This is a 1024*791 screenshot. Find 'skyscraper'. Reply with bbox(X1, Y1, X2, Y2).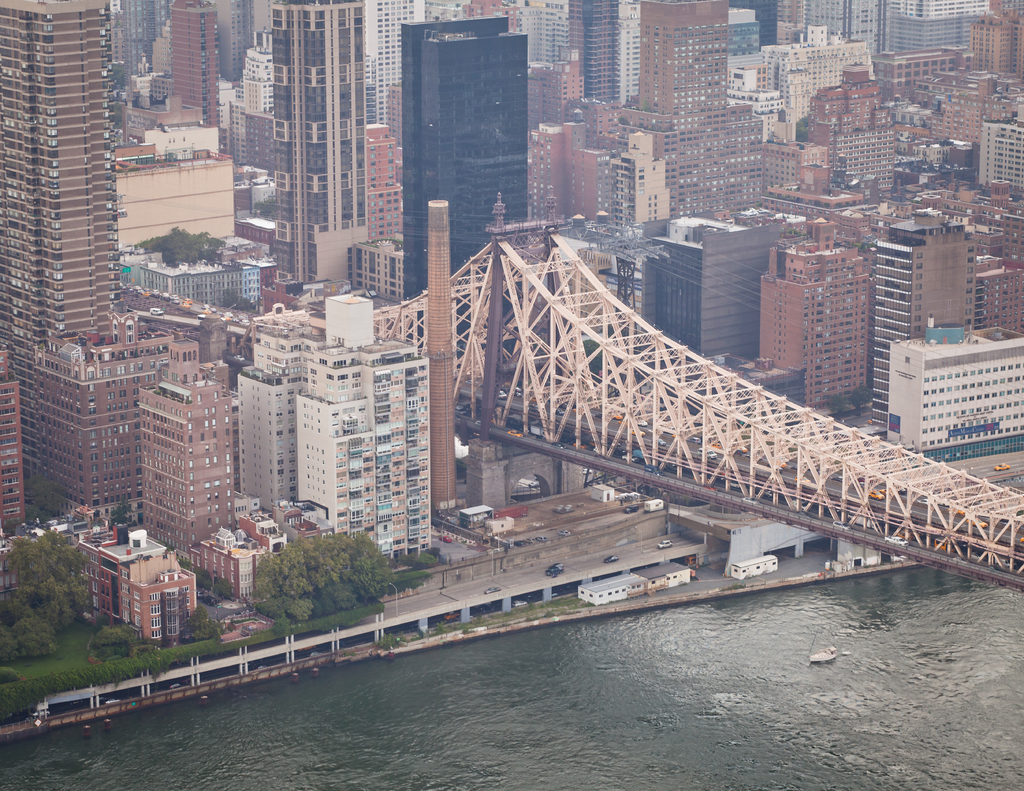
bbox(396, 20, 529, 306).
